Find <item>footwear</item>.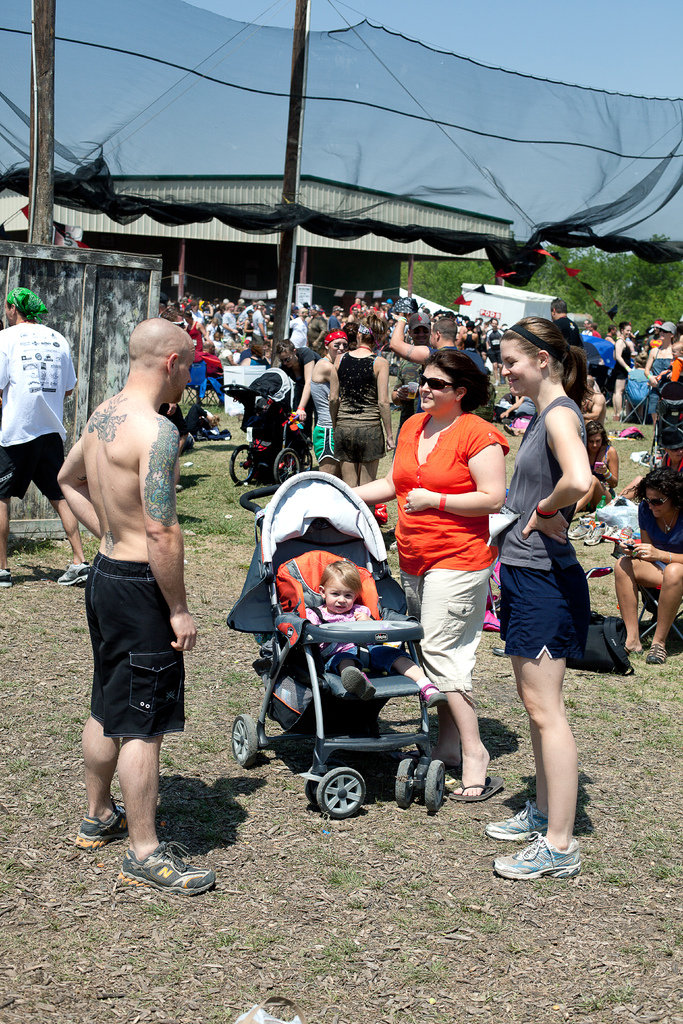
<bbox>418, 682, 450, 710</bbox>.
